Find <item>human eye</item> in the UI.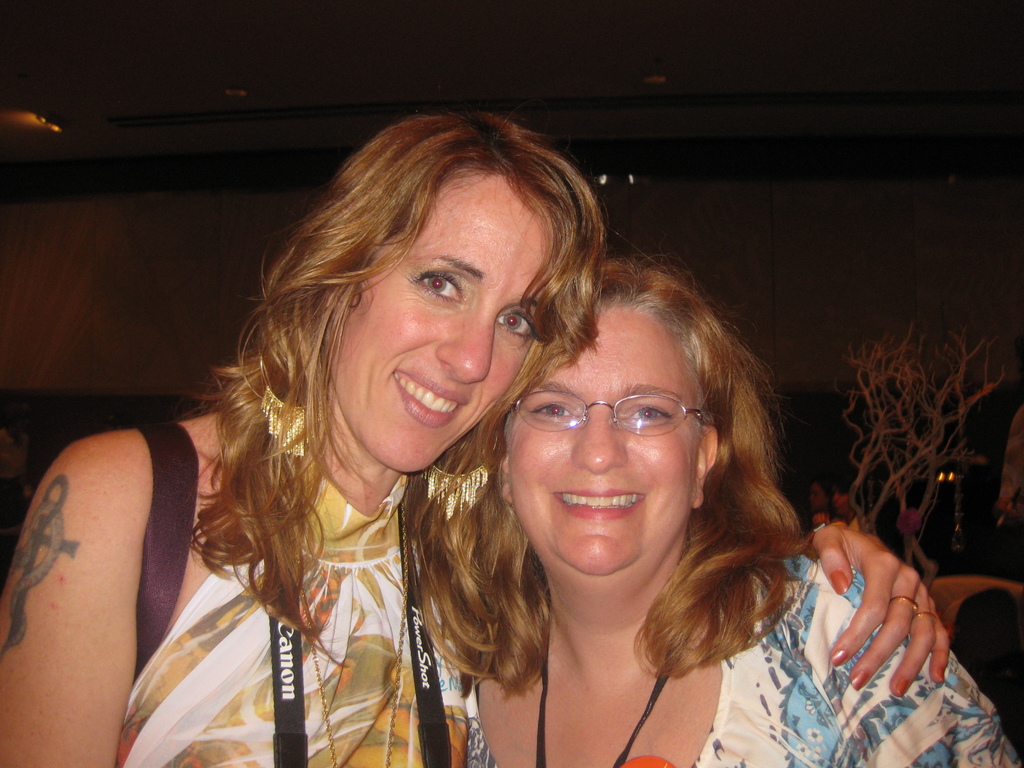
UI element at detection(495, 304, 540, 345).
